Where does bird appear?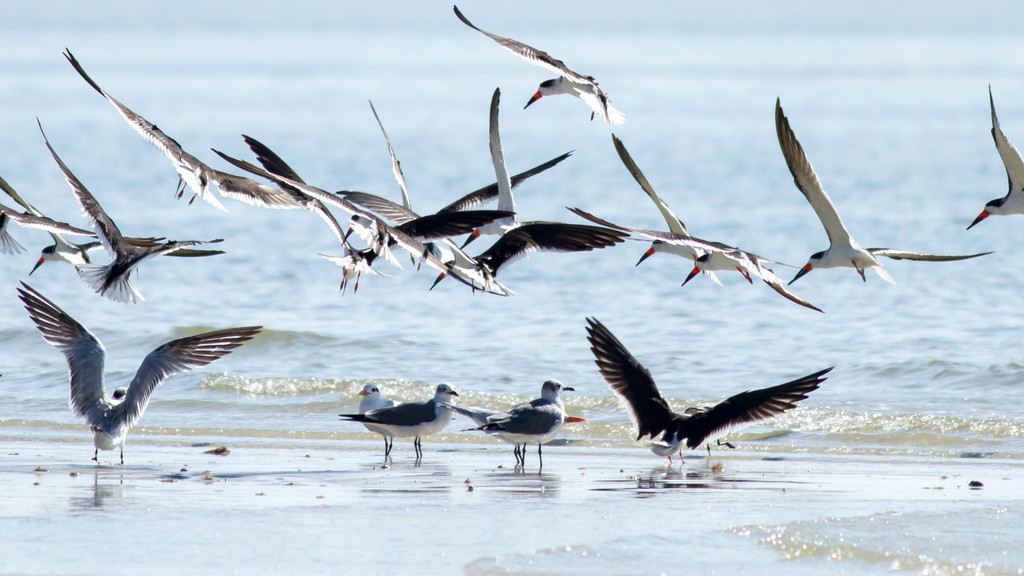
Appears at 12 282 258 464.
